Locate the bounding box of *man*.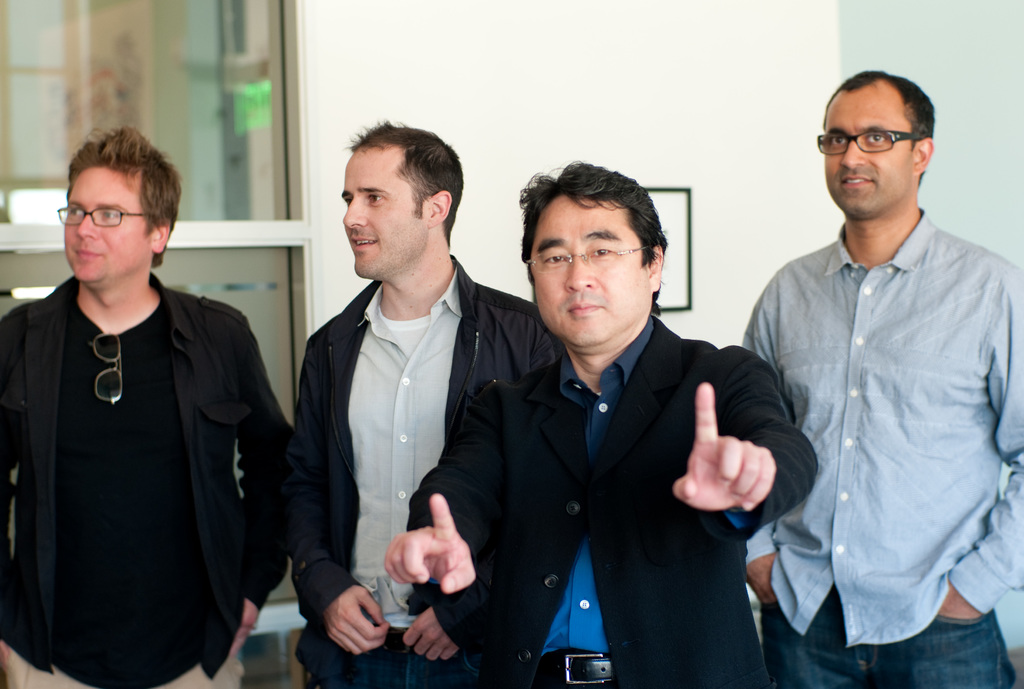
Bounding box: (737, 67, 1023, 688).
